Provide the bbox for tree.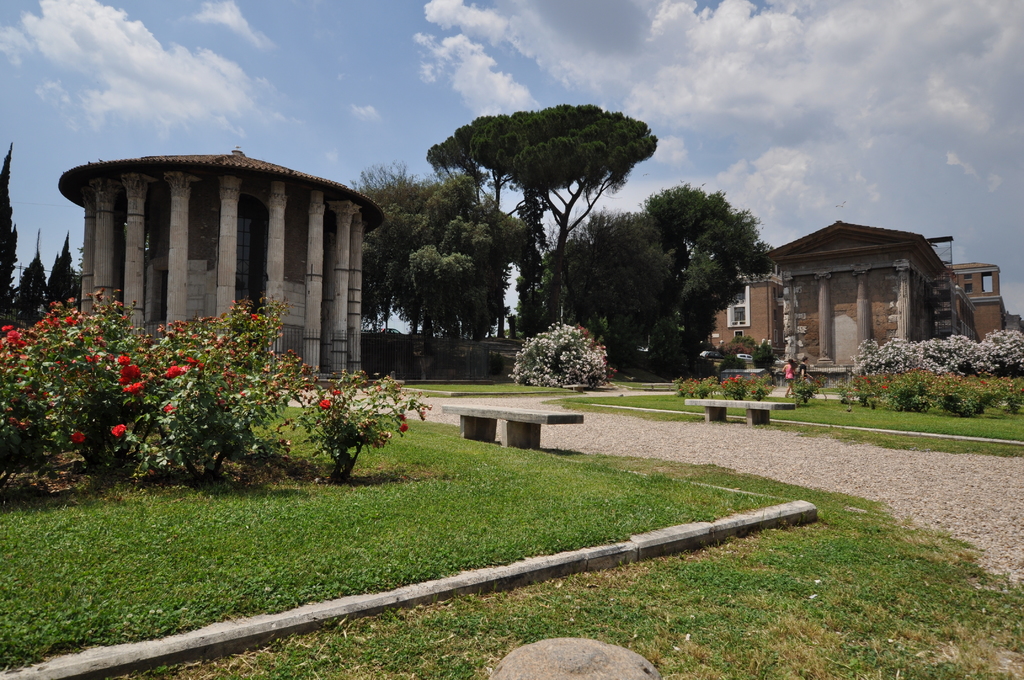
[left=0, top=138, right=16, bottom=312].
